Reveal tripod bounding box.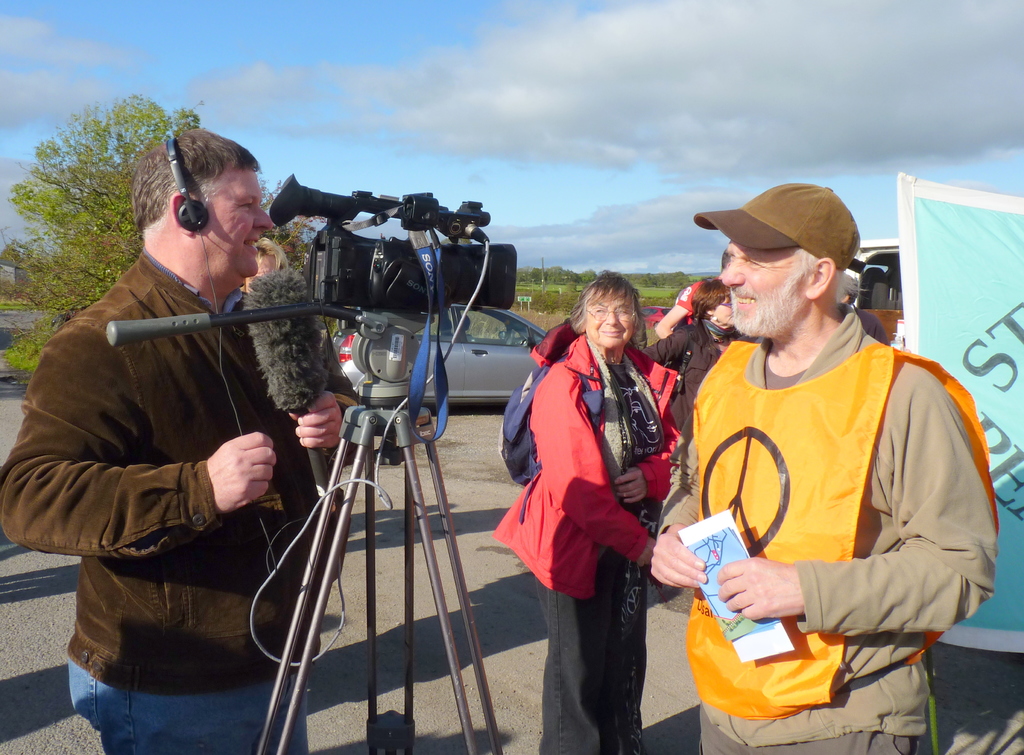
Revealed: 104,295,506,754.
